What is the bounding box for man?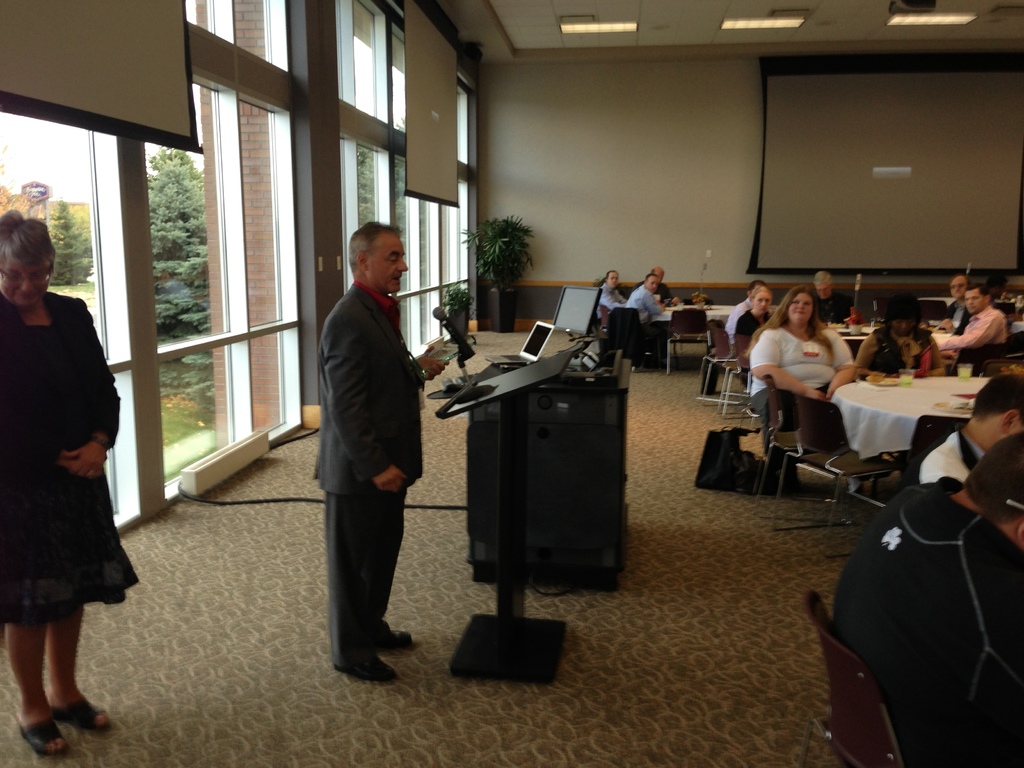
Rect(810, 269, 852, 325).
